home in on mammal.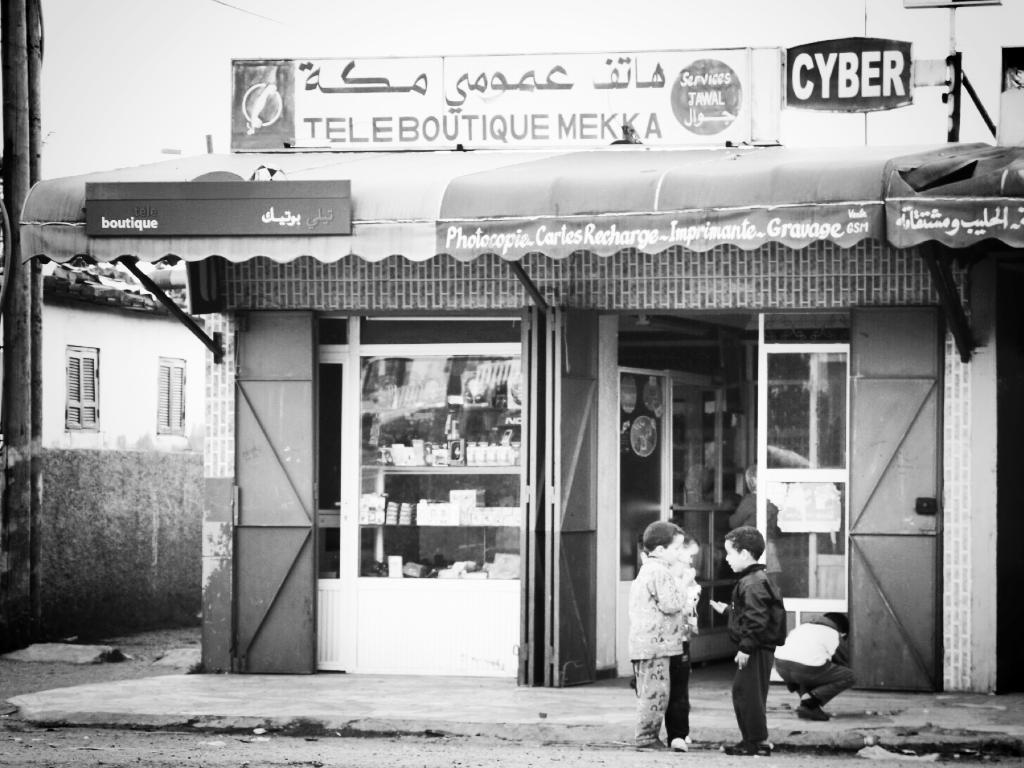
Homed in at detection(730, 537, 799, 739).
